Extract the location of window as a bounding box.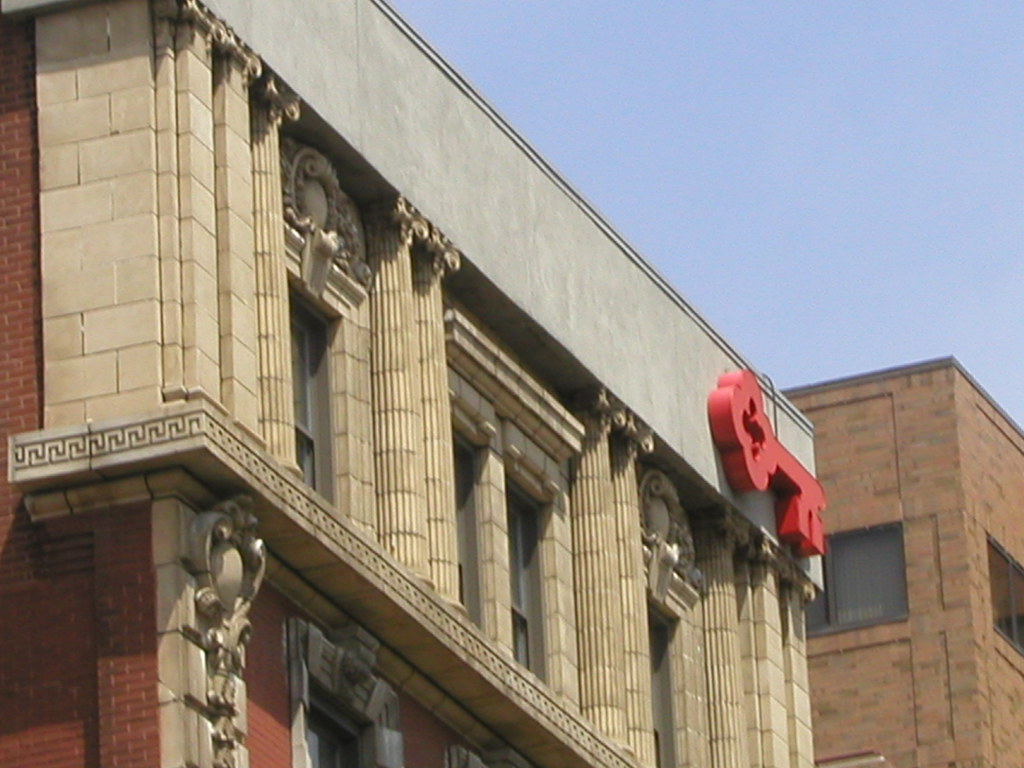
[x1=283, y1=294, x2=334, y2=502].
